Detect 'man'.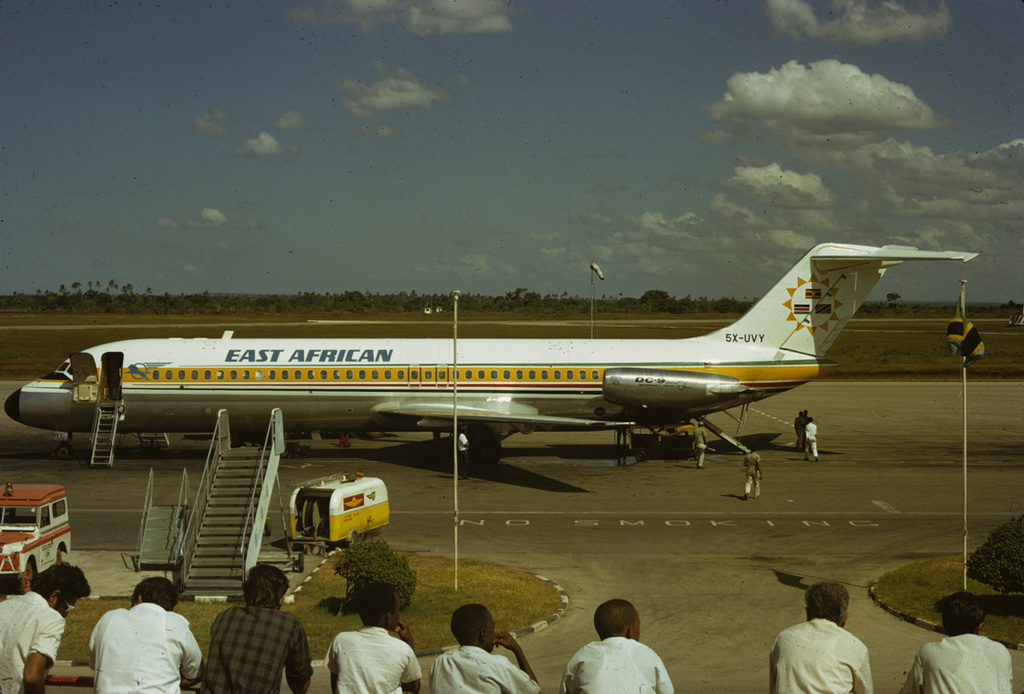
Detected at BBox(88, 578, 201, 693).
